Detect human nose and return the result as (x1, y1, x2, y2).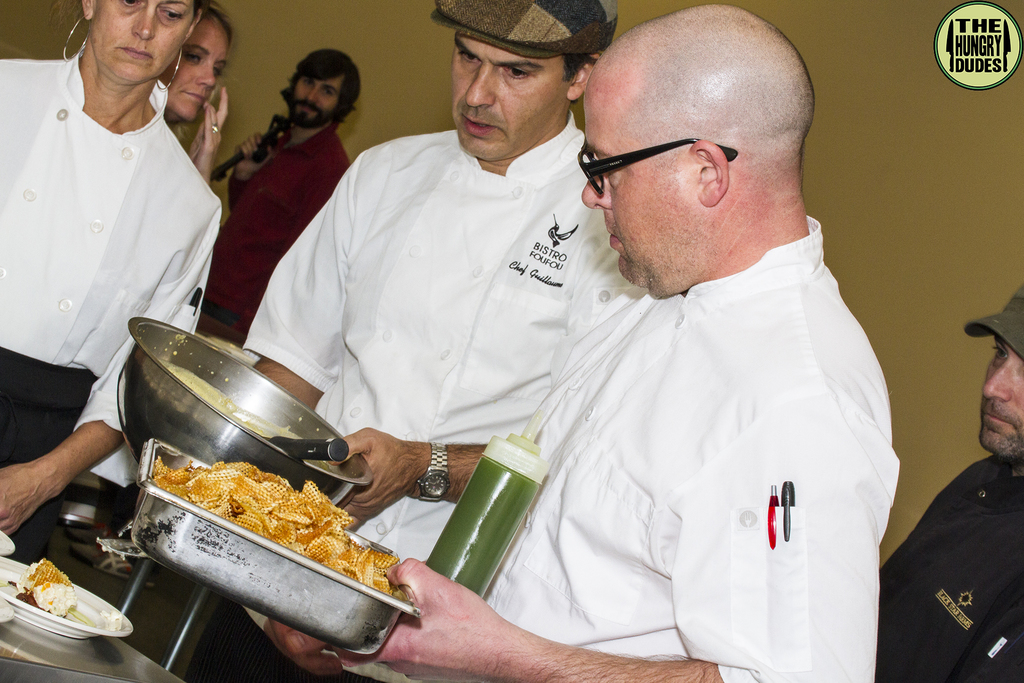
(468, 67, 493, 107).
